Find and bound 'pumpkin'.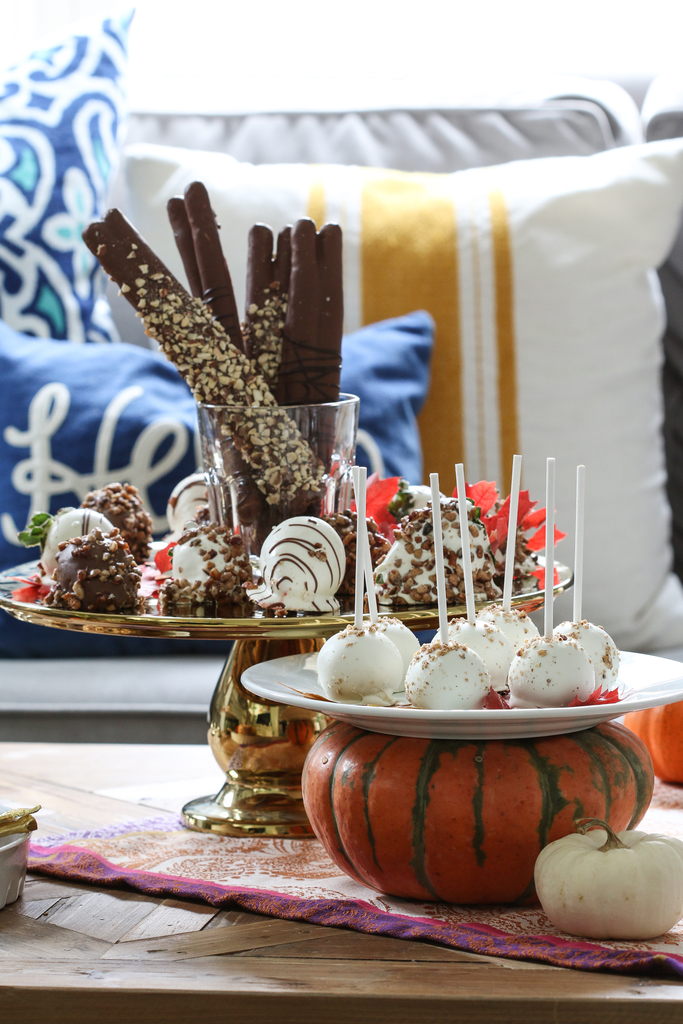
Bound: (left=630, top=695, right=682, bottom=784).
